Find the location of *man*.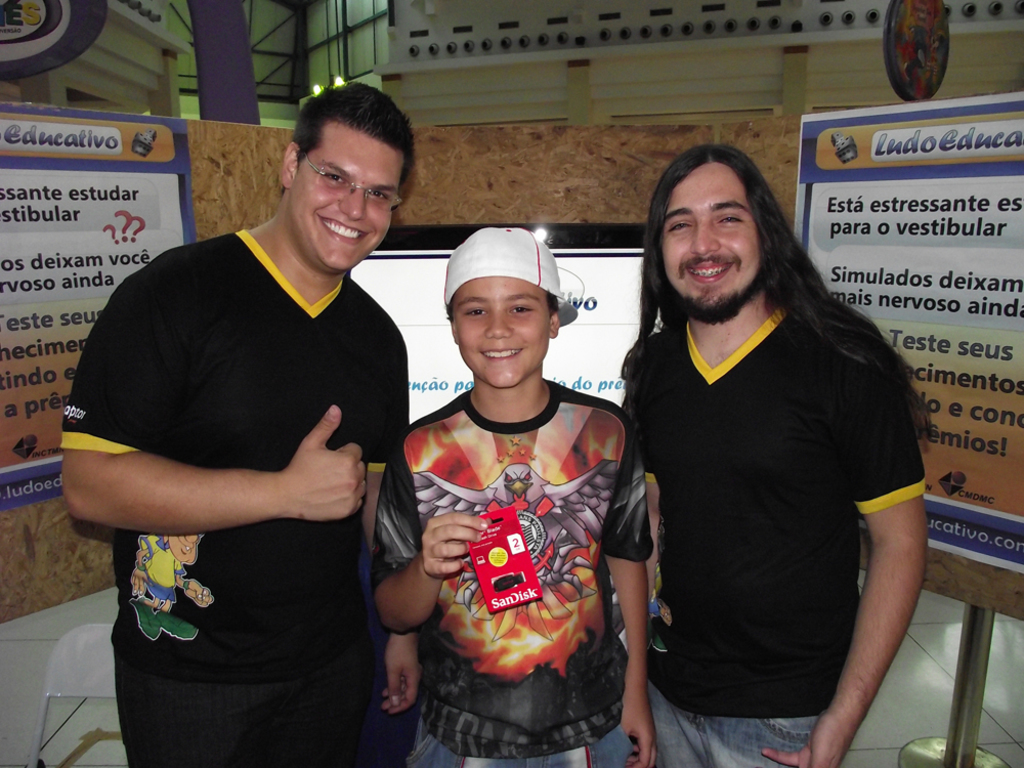
Location: 610,140,938,766.
